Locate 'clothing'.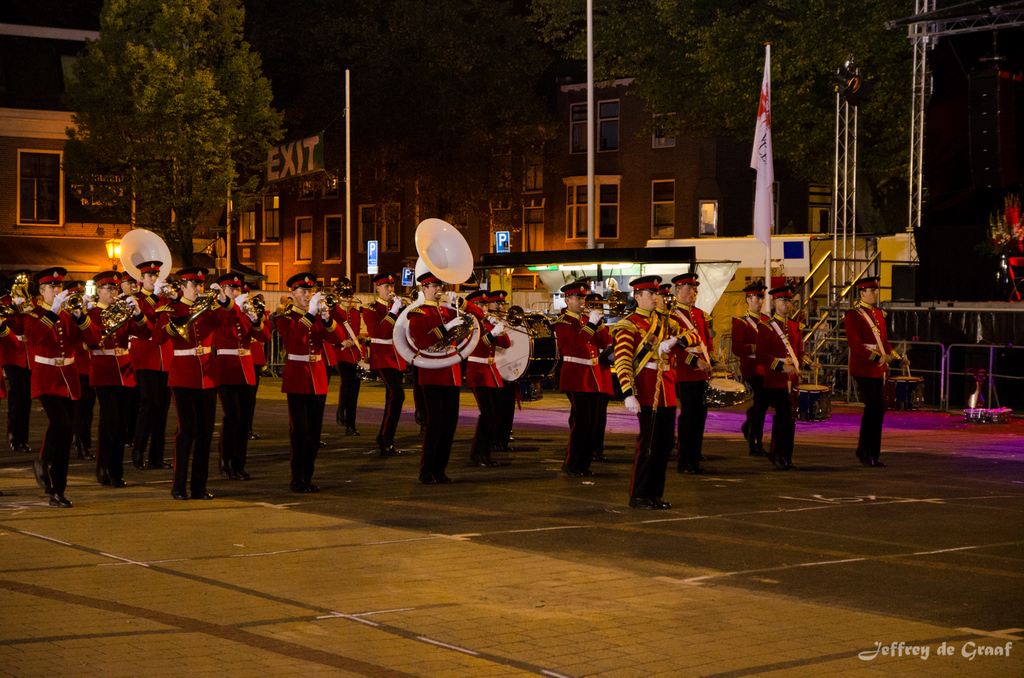
Bounding box: bbox=[15, 279, 104, 493].
